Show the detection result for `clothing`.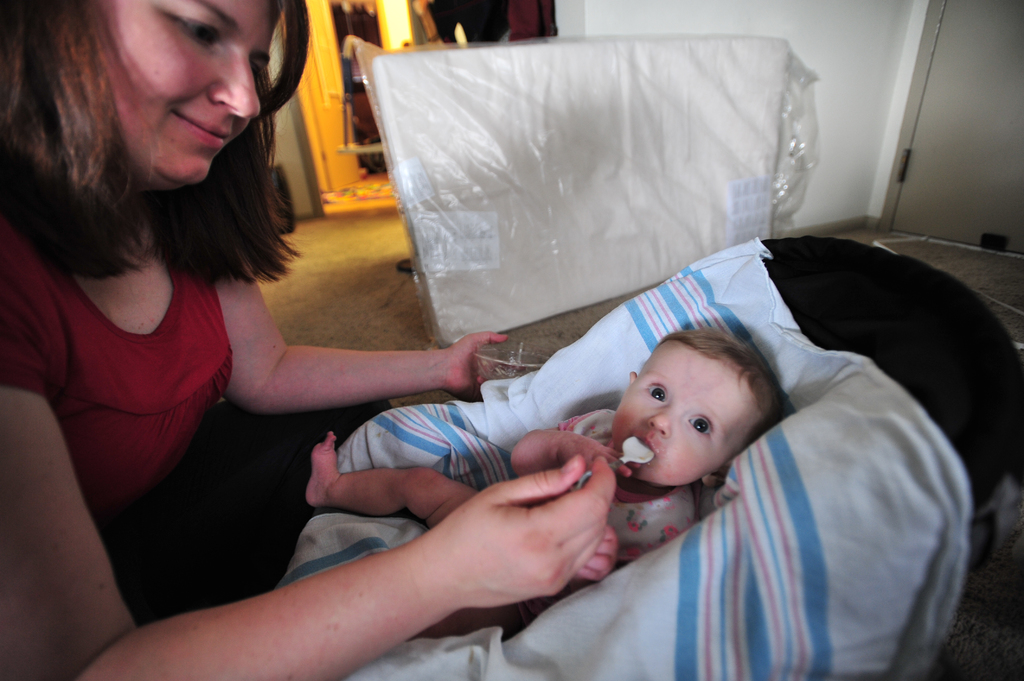
{"x1": 512, "y1": 409, "x2": 696, "y2": 627}.
